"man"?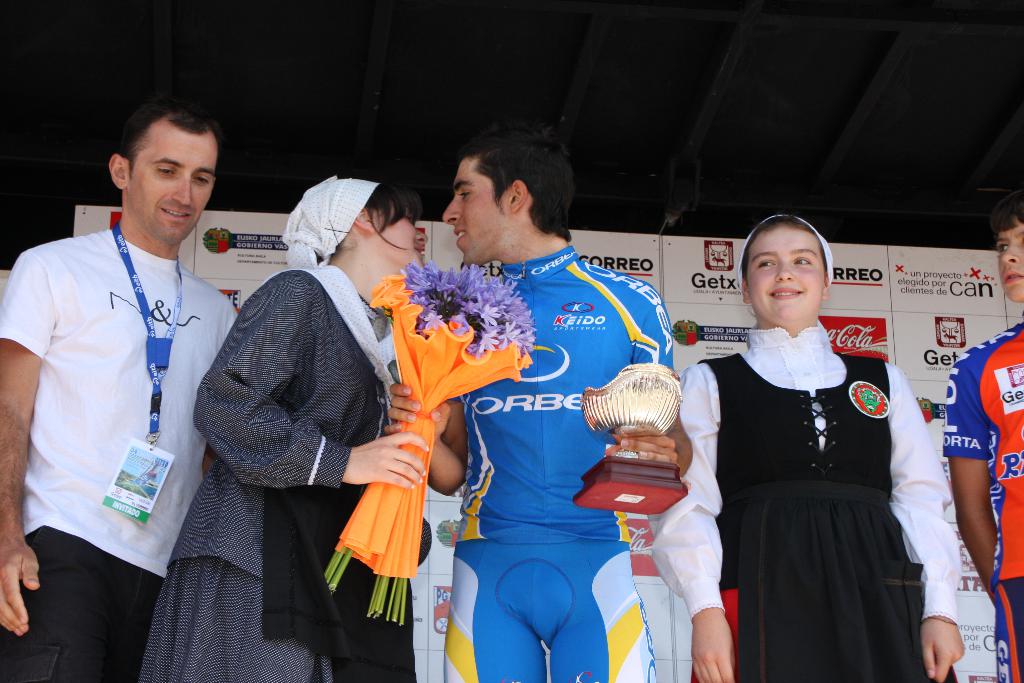
bbox=(17, 84, 236, 682)
